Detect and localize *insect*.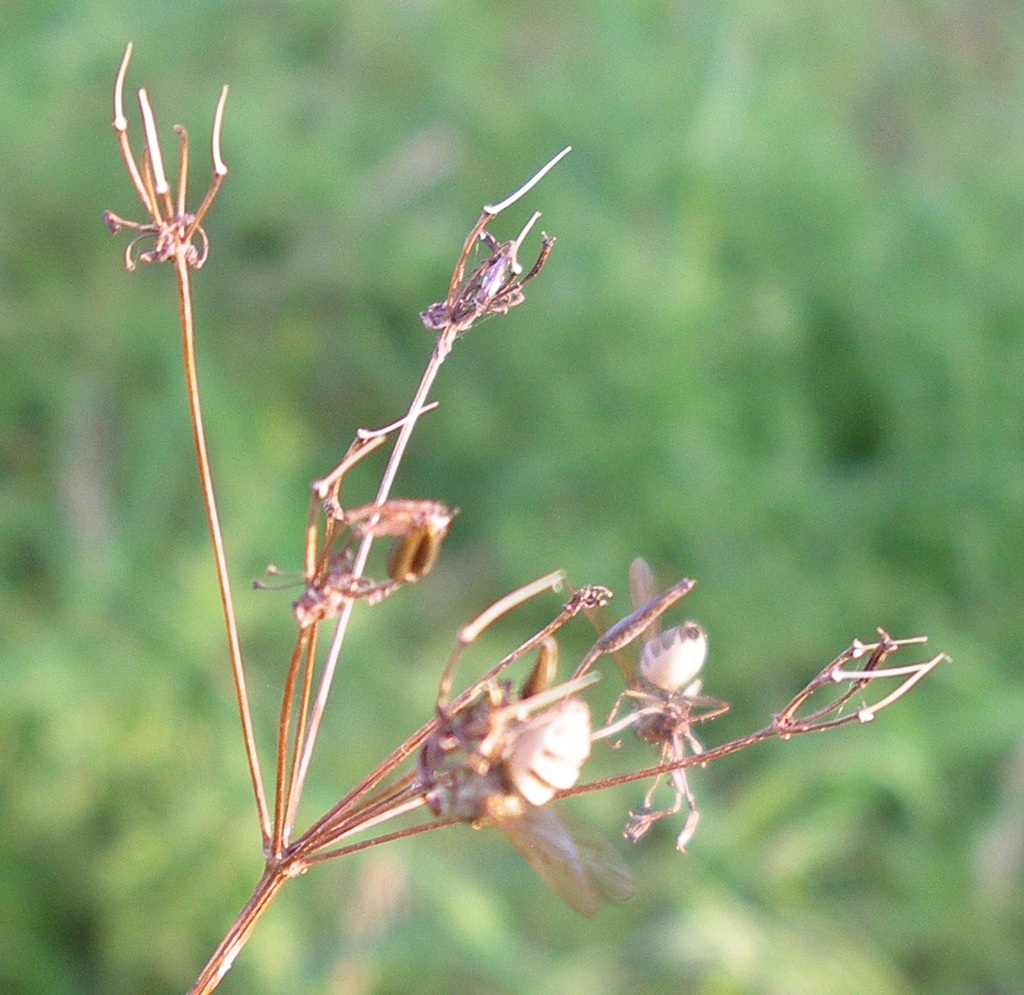
Localized at 422 696 635 923.
